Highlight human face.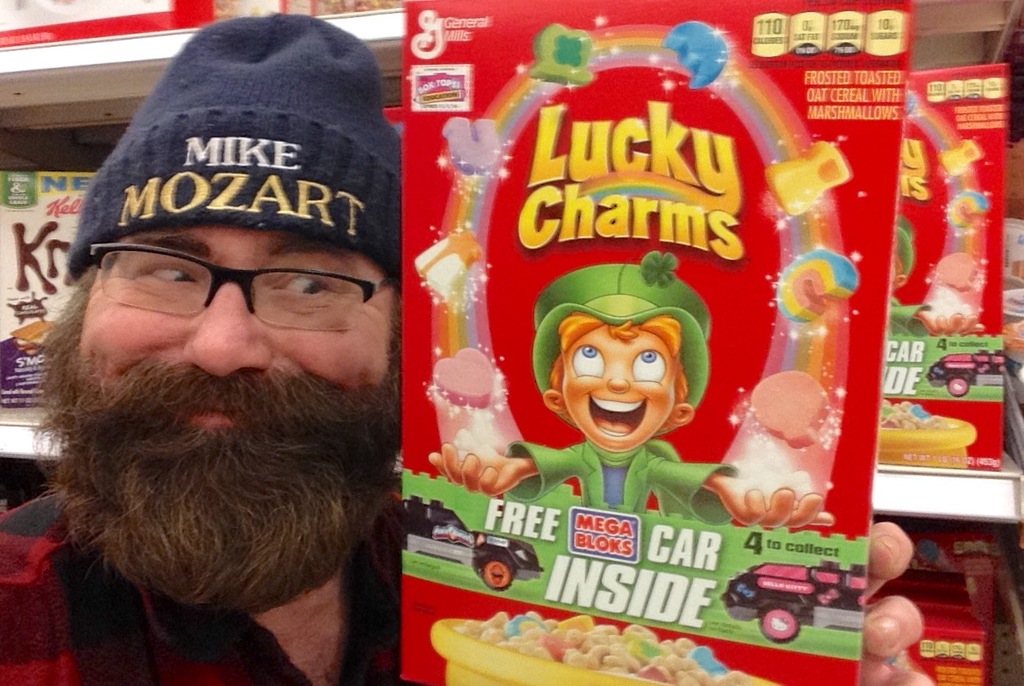
Highlighted region: pyautogui.locateOnScreen(561, 324, 677, 453).
